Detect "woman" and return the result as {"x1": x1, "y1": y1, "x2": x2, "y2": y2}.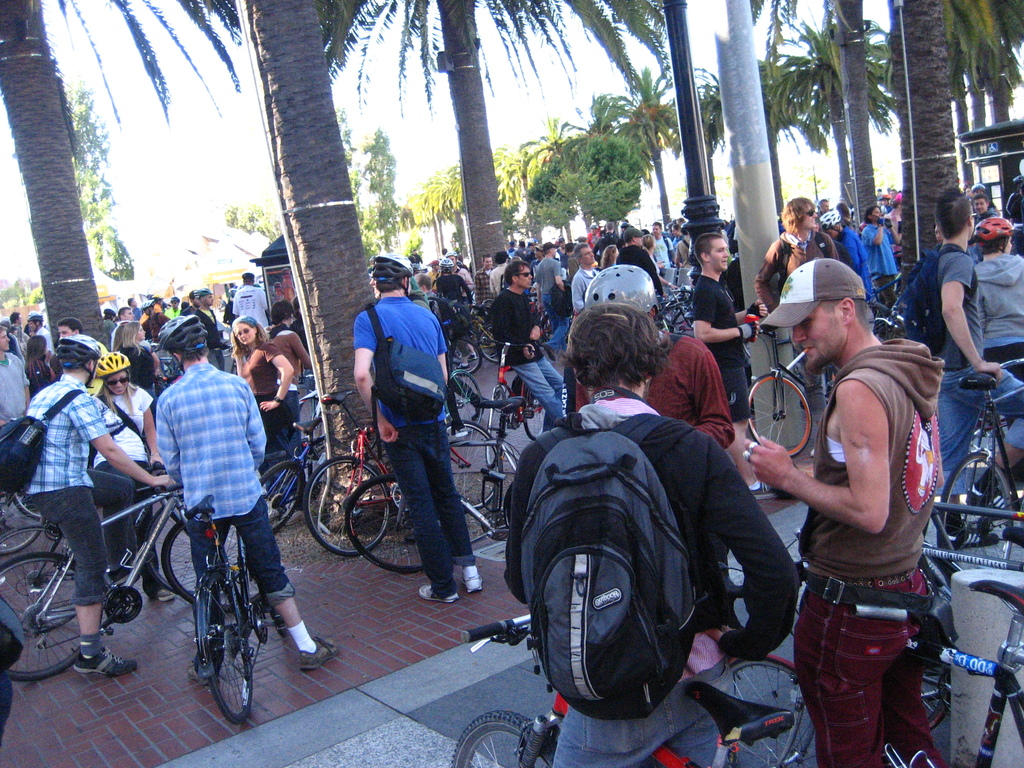
{"x1": 82, "y1": 350, "x2": 178, "y2": 606}.
